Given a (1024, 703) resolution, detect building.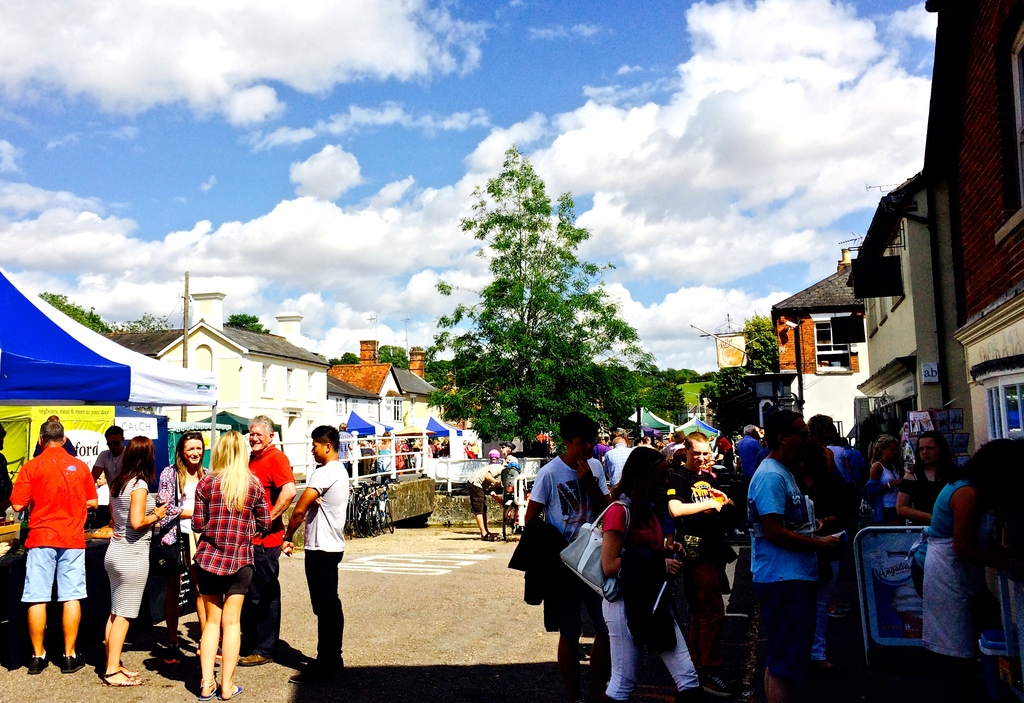
325:335:459:503.
